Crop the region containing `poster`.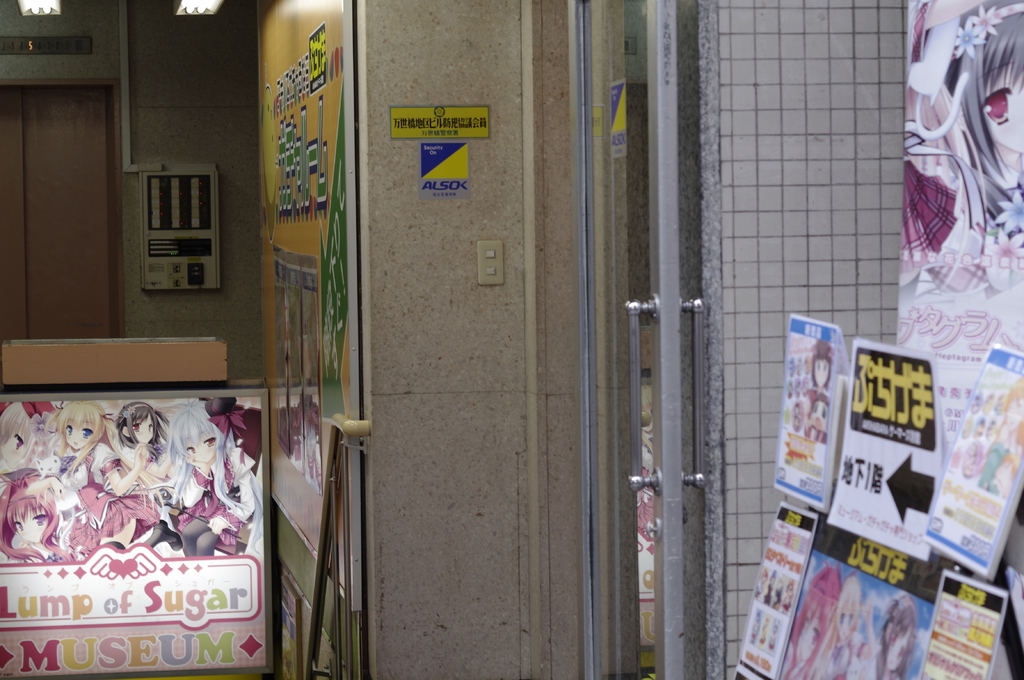
Crop region: 736, 521, 811, 679.
